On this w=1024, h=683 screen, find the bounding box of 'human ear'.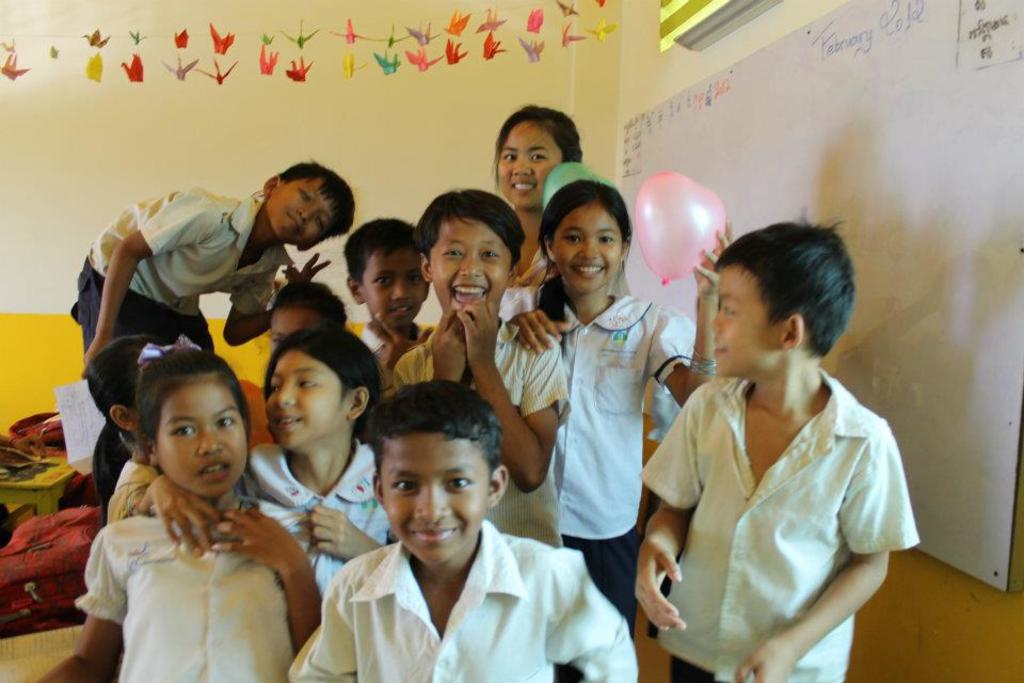
Bounding box: bbox=(297, 243, 321, 252).
